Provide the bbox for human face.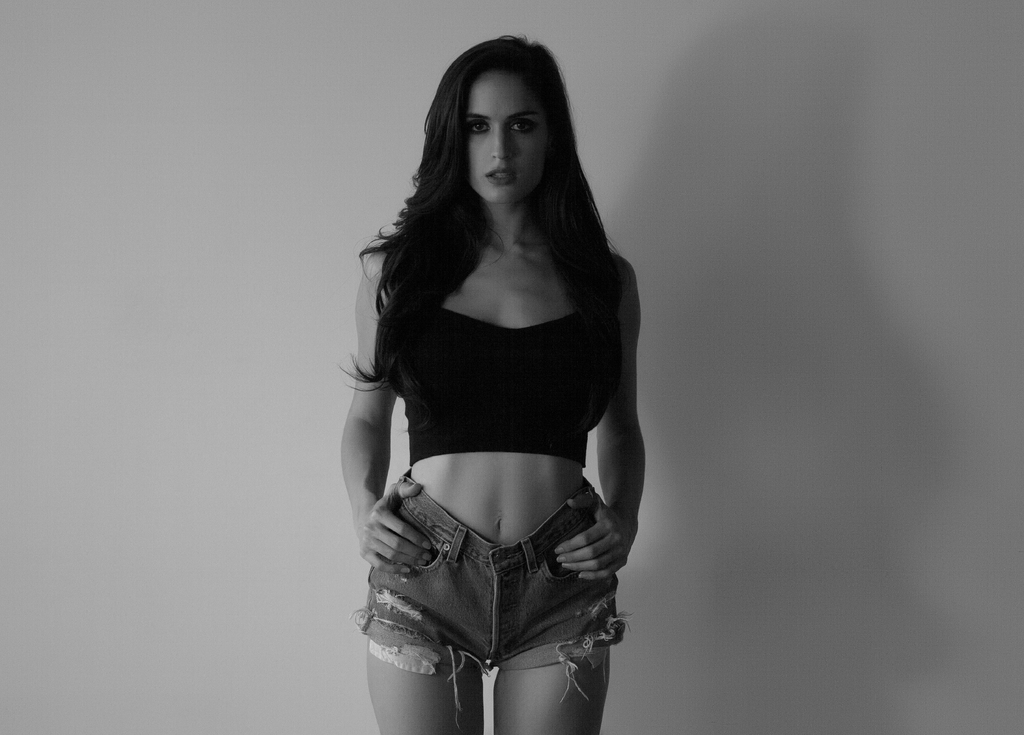
{"left": 445, "top": 59, "right": 561, "bottom": 200}.
